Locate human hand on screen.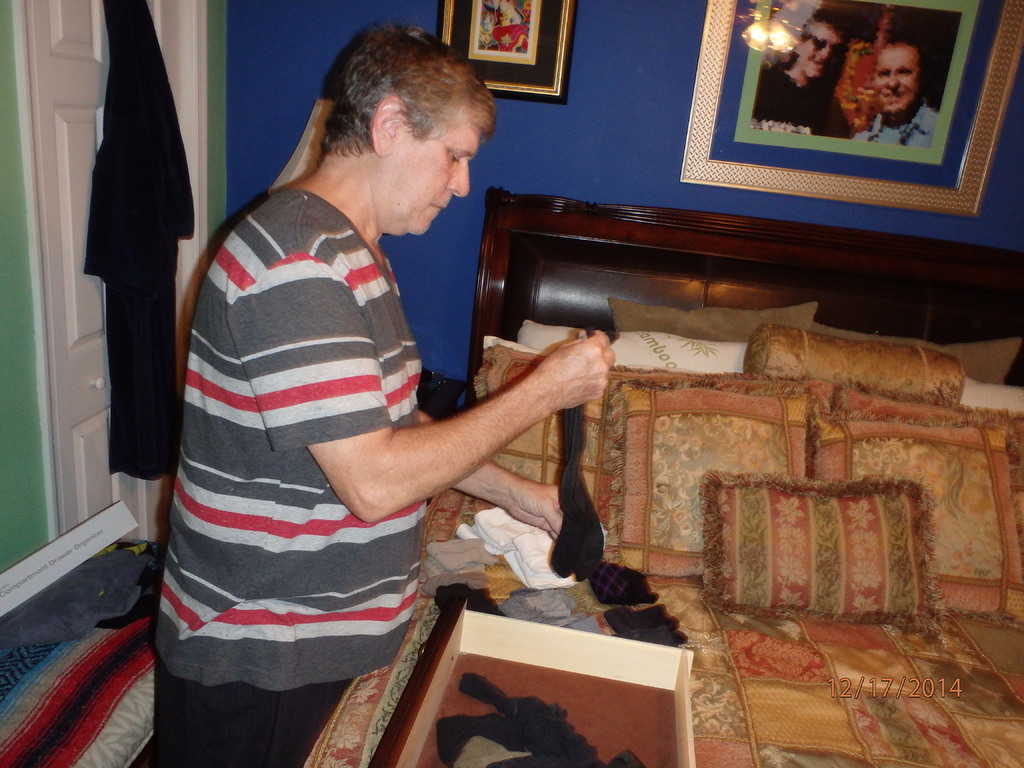
On screen at <bbox>484, 332, 632, 455</bbox>.
